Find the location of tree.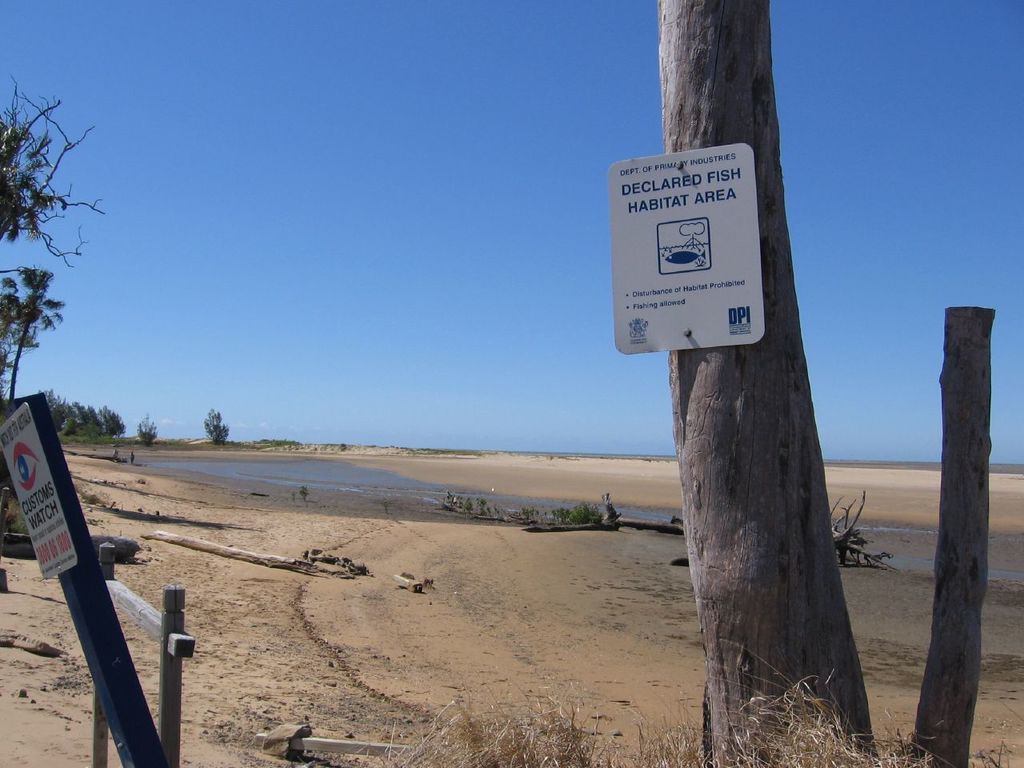
Location: box=[200, 402, 236, 444].
